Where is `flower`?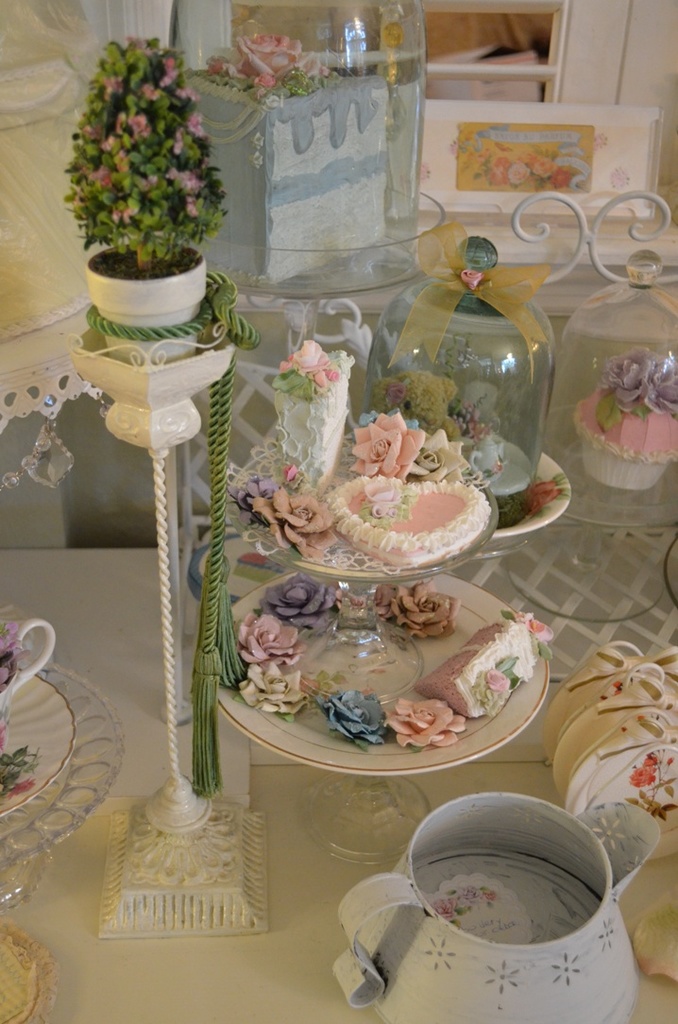
<bbox>240, 30, 316, 77</bbox>.
